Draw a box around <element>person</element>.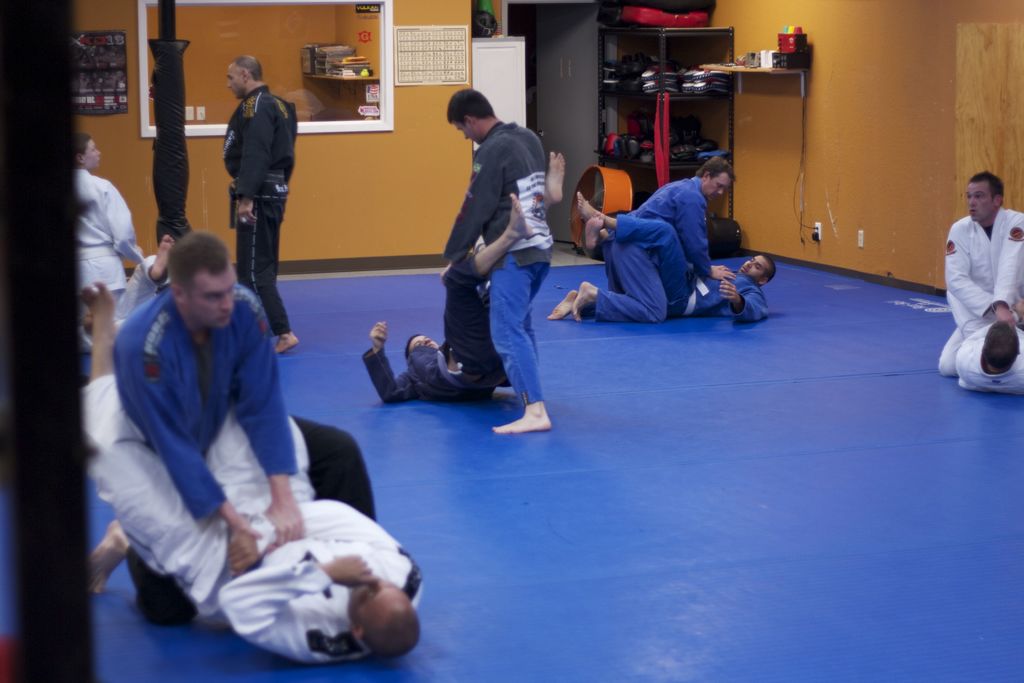
bbox=[358, 151, 568, 404].
